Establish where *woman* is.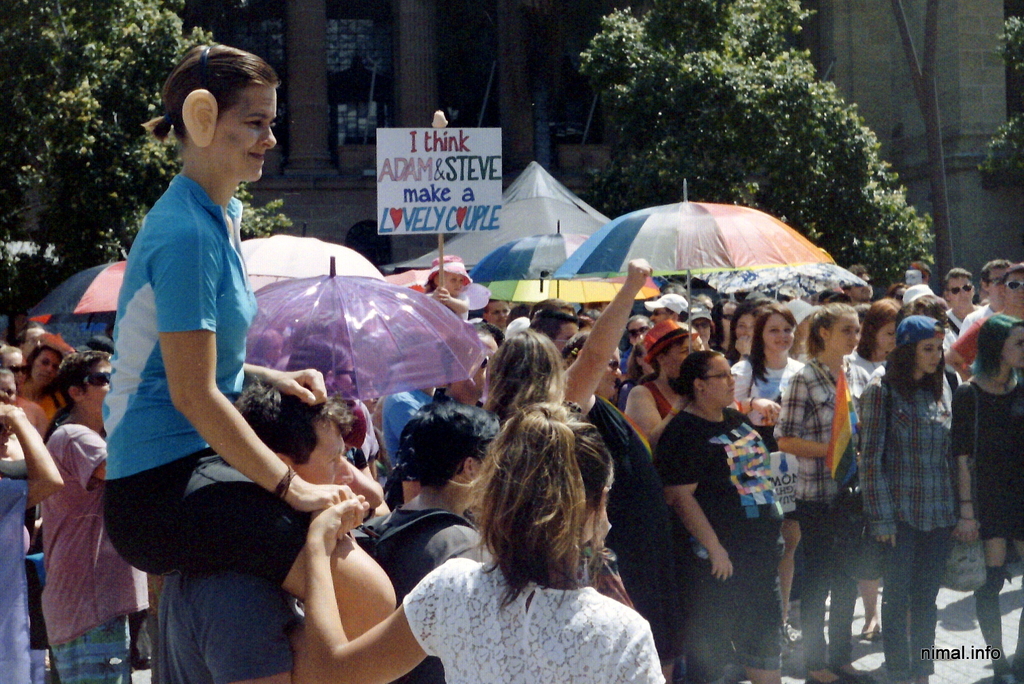
Established at region(950, 310, 1023, 683).
